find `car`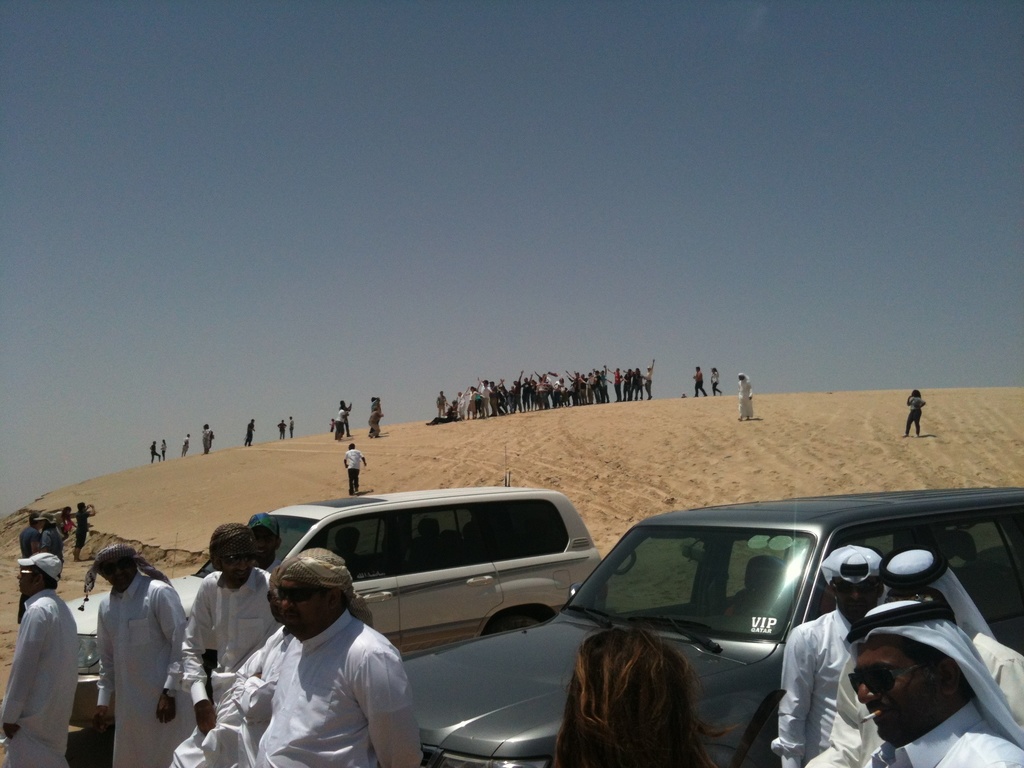
Rect(401, 486, 1023, 767)
